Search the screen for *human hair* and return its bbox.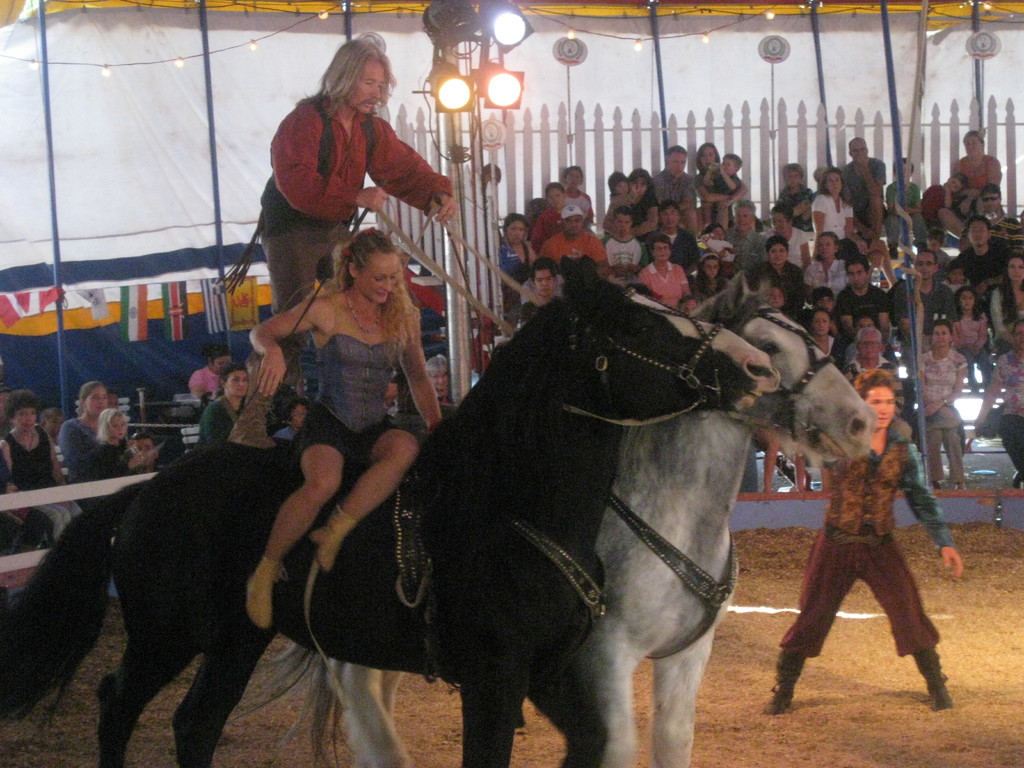
Found: [656, 198, 681, 212].
